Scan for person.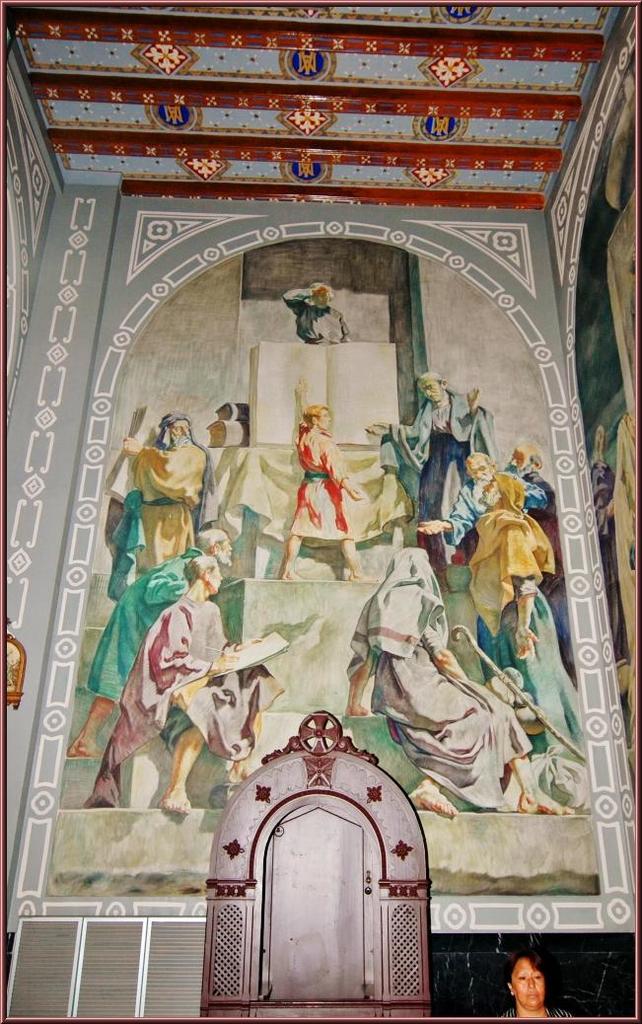
Scan result: 363, 371, 501, 569.
